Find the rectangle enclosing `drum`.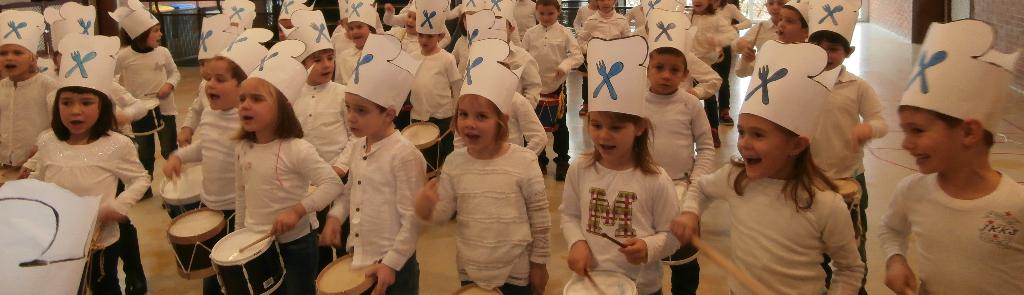
region(164, 156, 209, 223).
